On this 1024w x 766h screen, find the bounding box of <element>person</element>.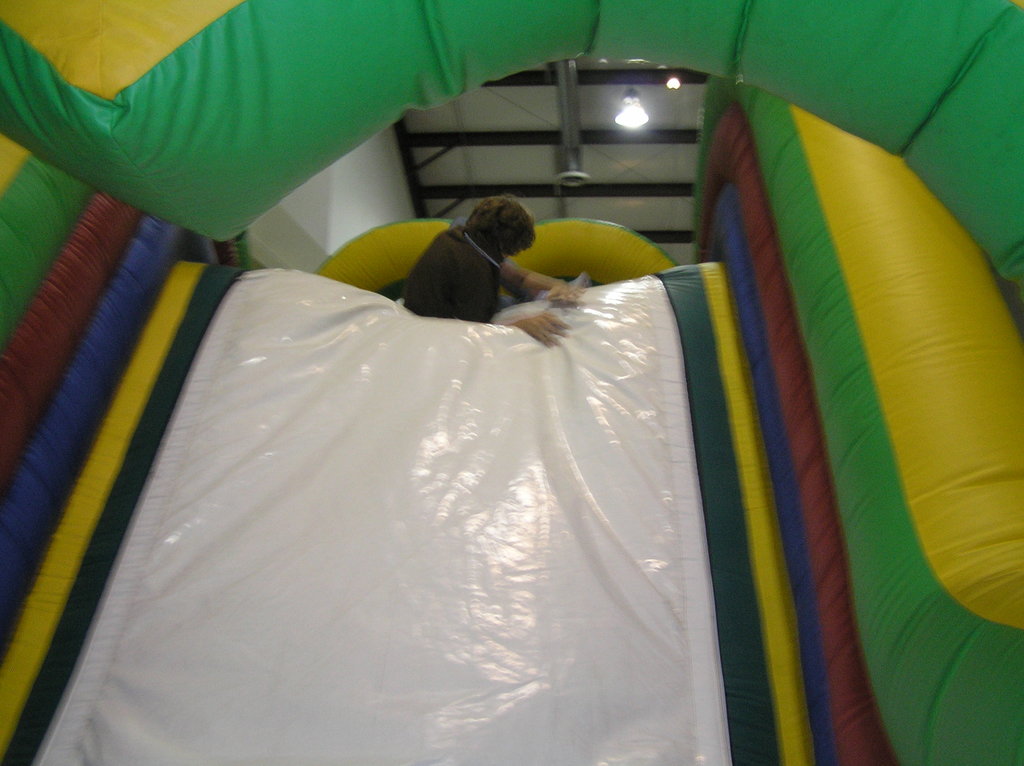
Bounding box: (left=394, top=198, right=585, bottom=346).
